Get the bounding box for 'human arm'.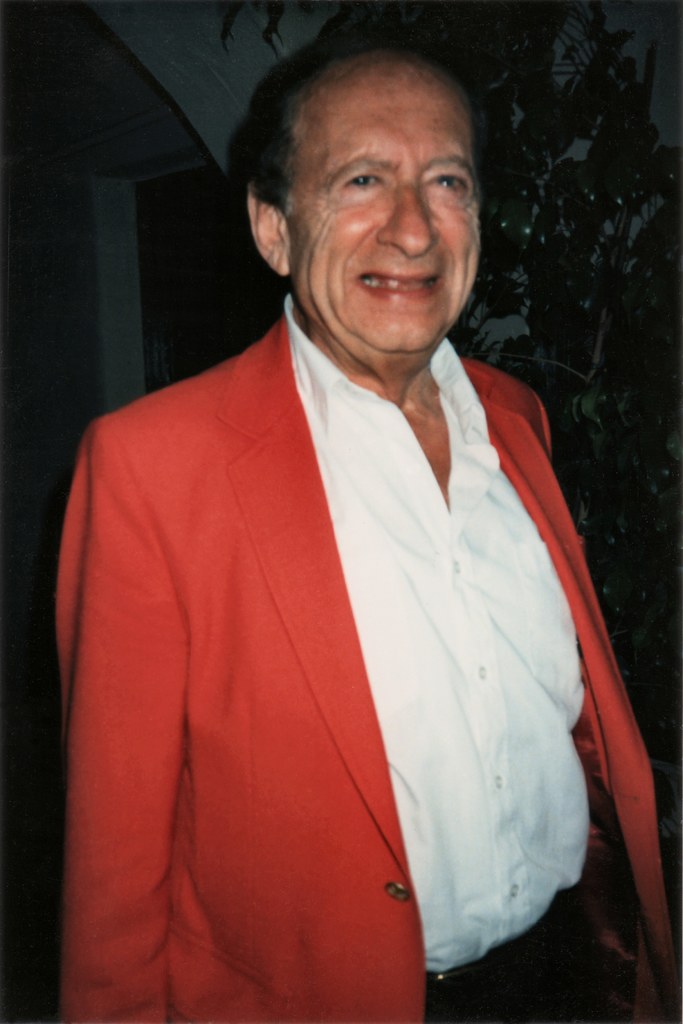
select_region(50, 426, 177, 1016).
